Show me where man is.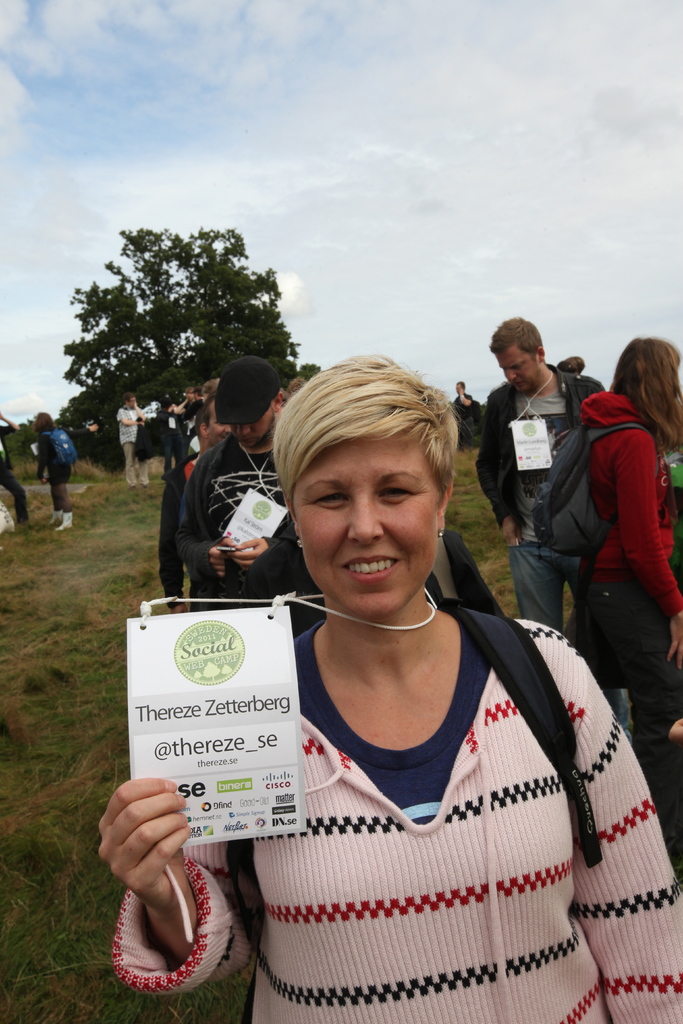
man is at (x1=161, y1=369, x2=287, y2=604).
